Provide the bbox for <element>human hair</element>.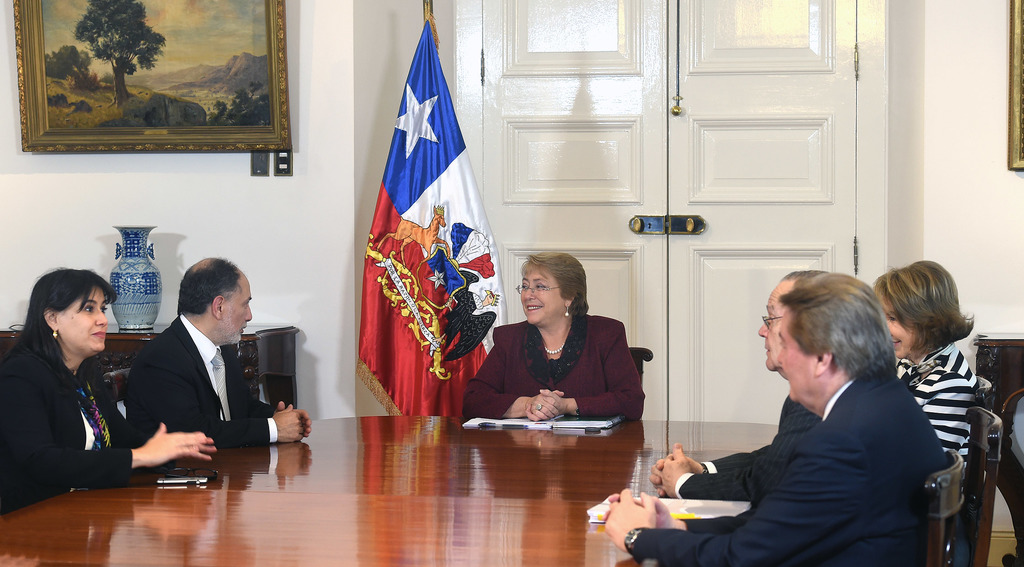
bbox=(779, 267, 830, 277).
